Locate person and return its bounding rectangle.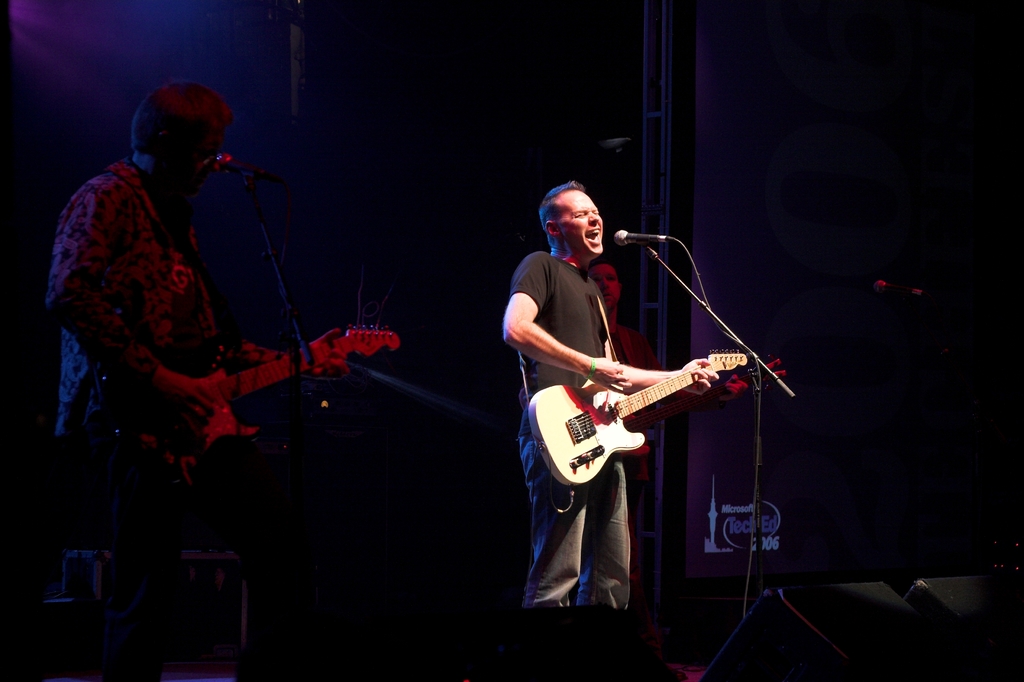
BBox(504, 178, 719, 611).
